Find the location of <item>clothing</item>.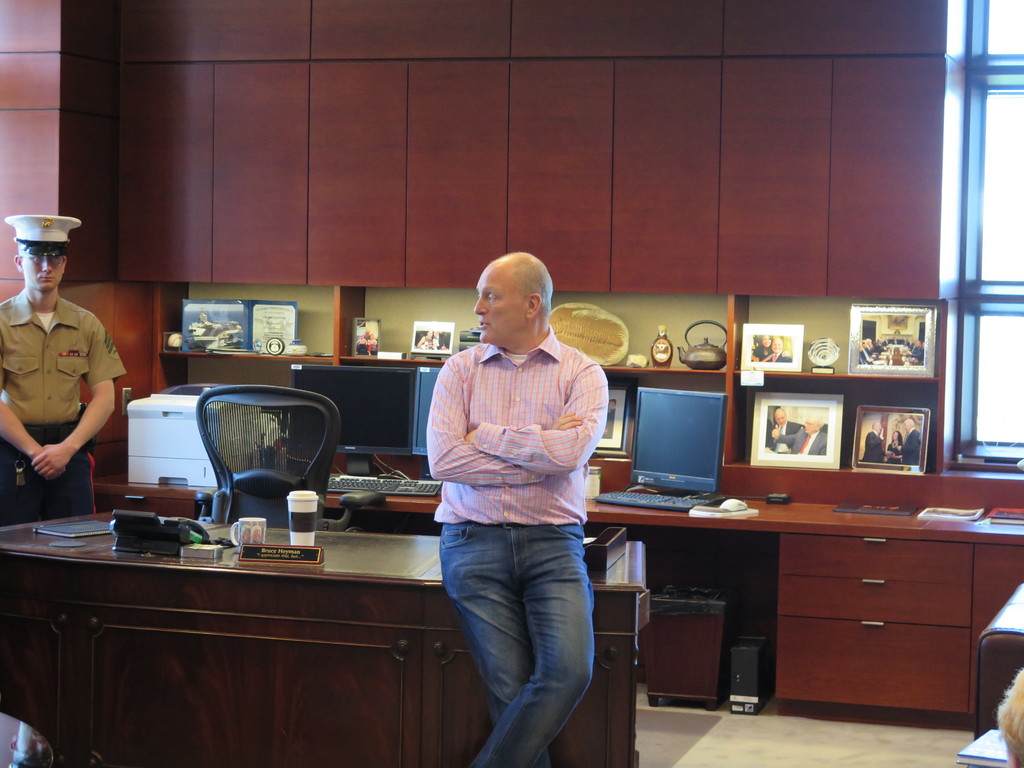
Location: 886, 444, 901, 462.
